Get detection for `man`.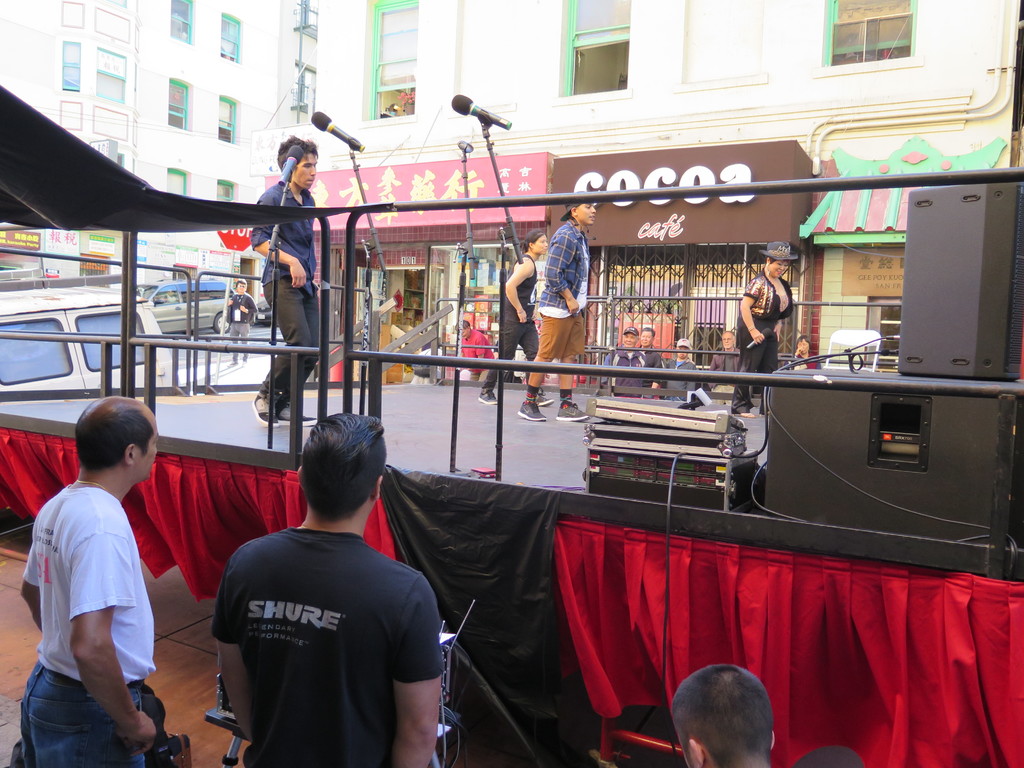
Detection: <box>482,227,557,410</box>.
